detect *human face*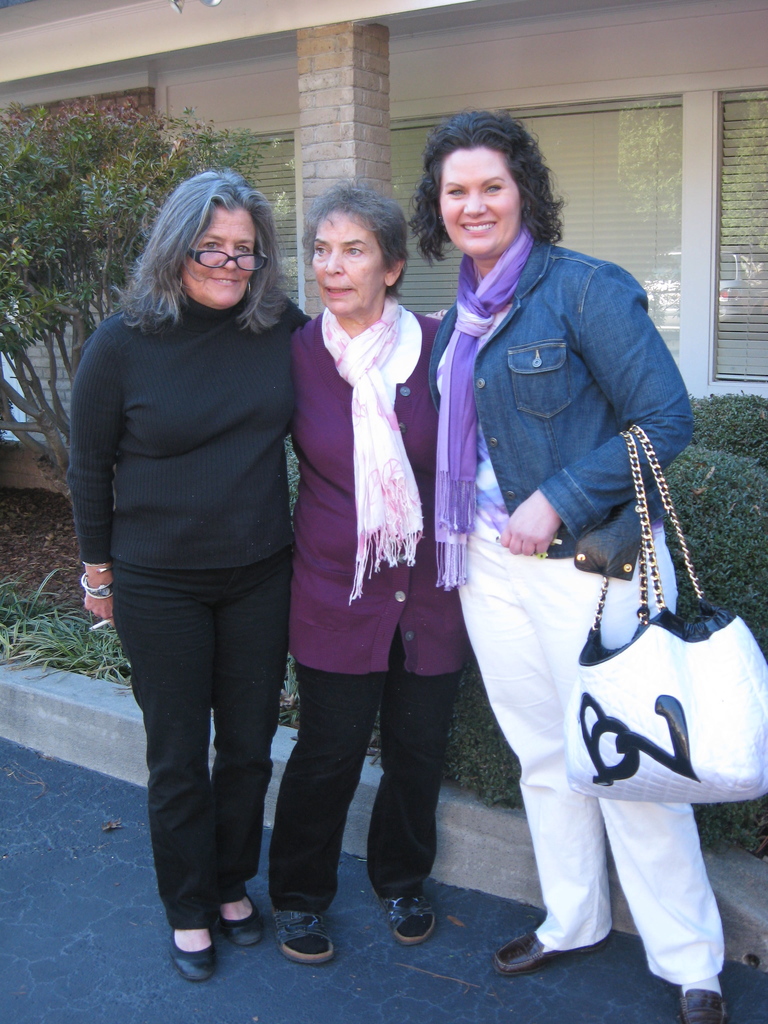
detection(186, 211, 257, 302)
